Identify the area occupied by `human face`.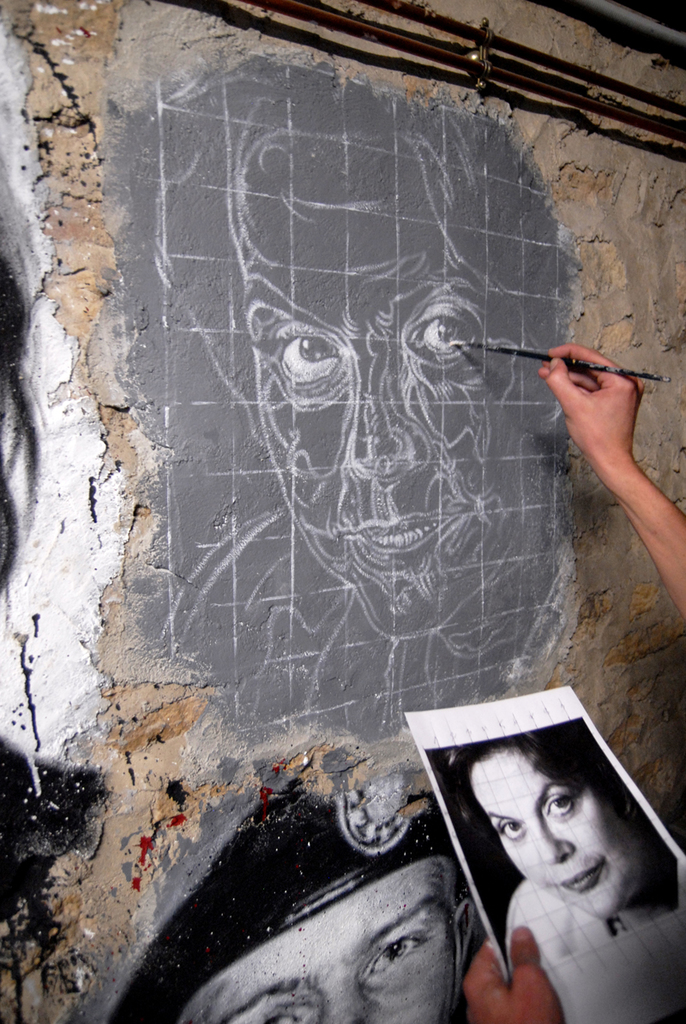
Area: bbox=(233, 130, 540, 633).
